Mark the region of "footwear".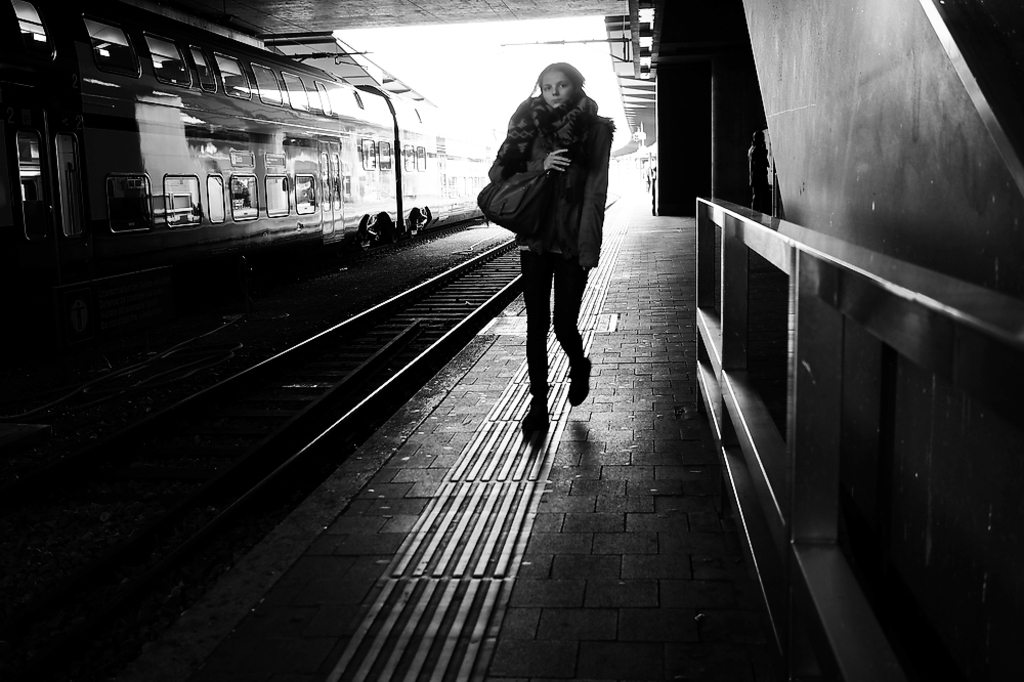
Region: bbox(566, 354, 594, 406).
